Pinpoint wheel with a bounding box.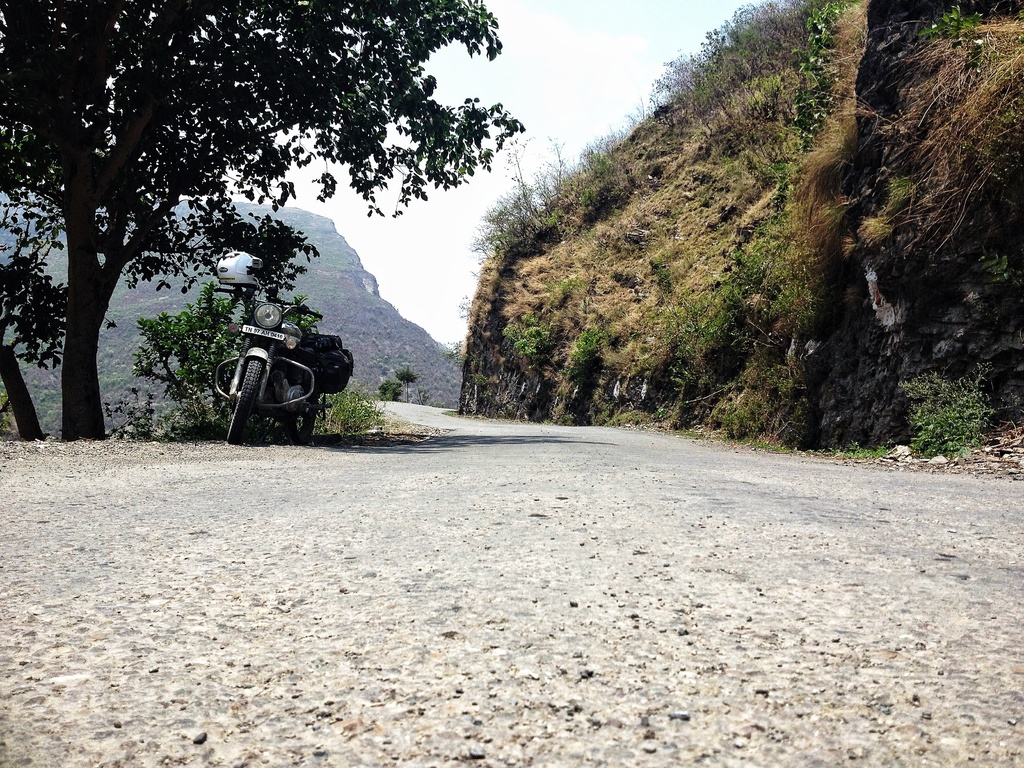
BBox(222, 357, 271, 444).
